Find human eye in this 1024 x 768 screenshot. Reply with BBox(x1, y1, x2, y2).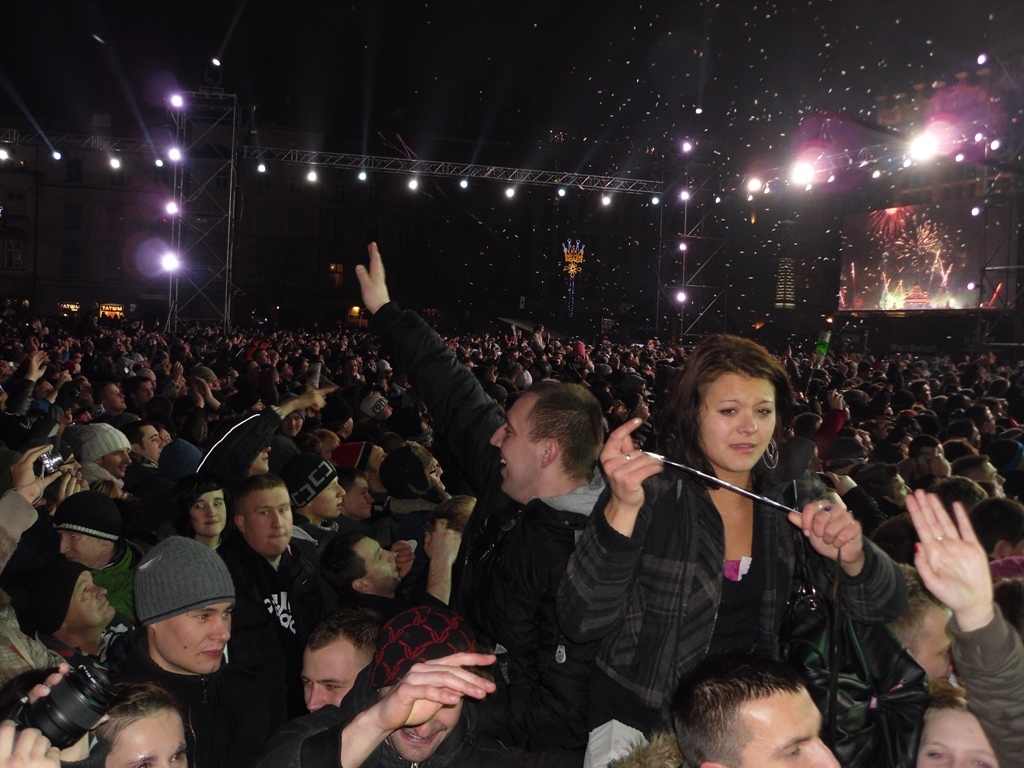
BBox(278, 505, 287, 516).
